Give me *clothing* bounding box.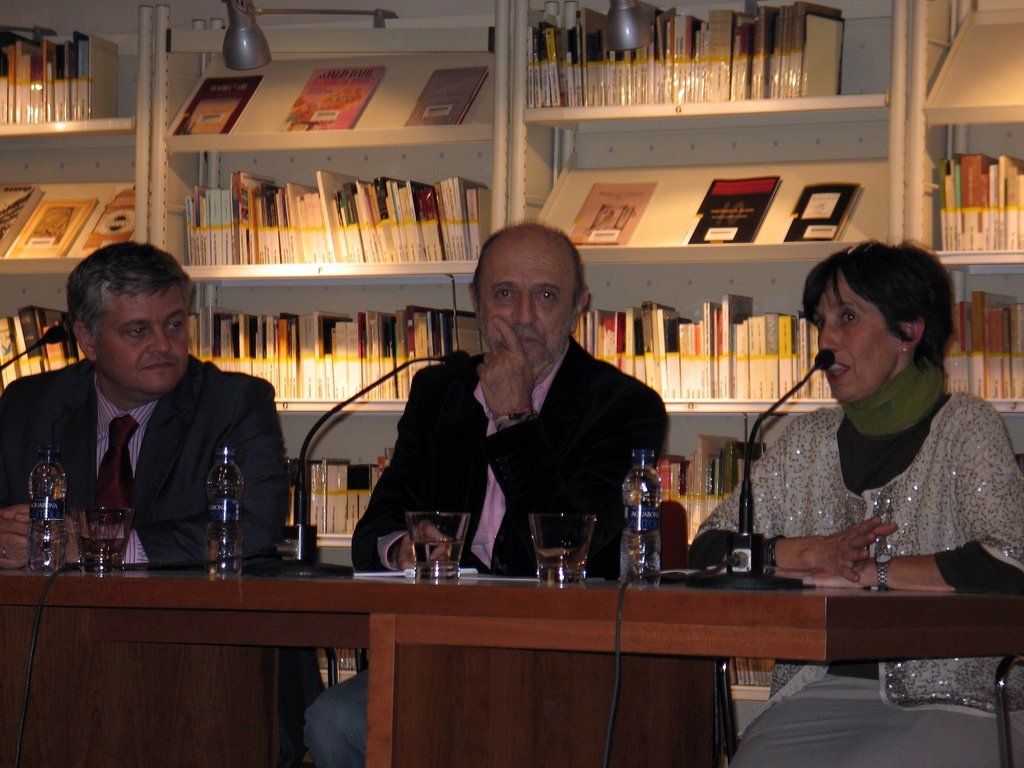
x1=0 y1=354 x2=326 y2=767.
